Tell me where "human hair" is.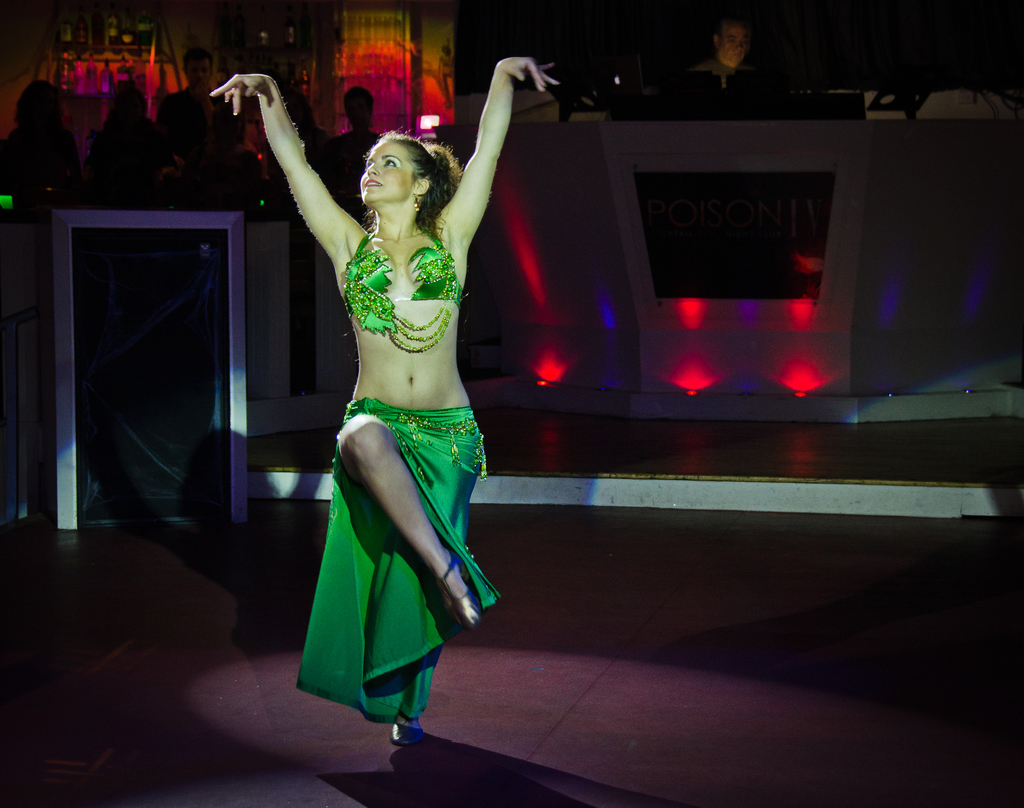
"human hair" is at {"left": 345, "top": 82, "right": 376, "bottom": 114}.
